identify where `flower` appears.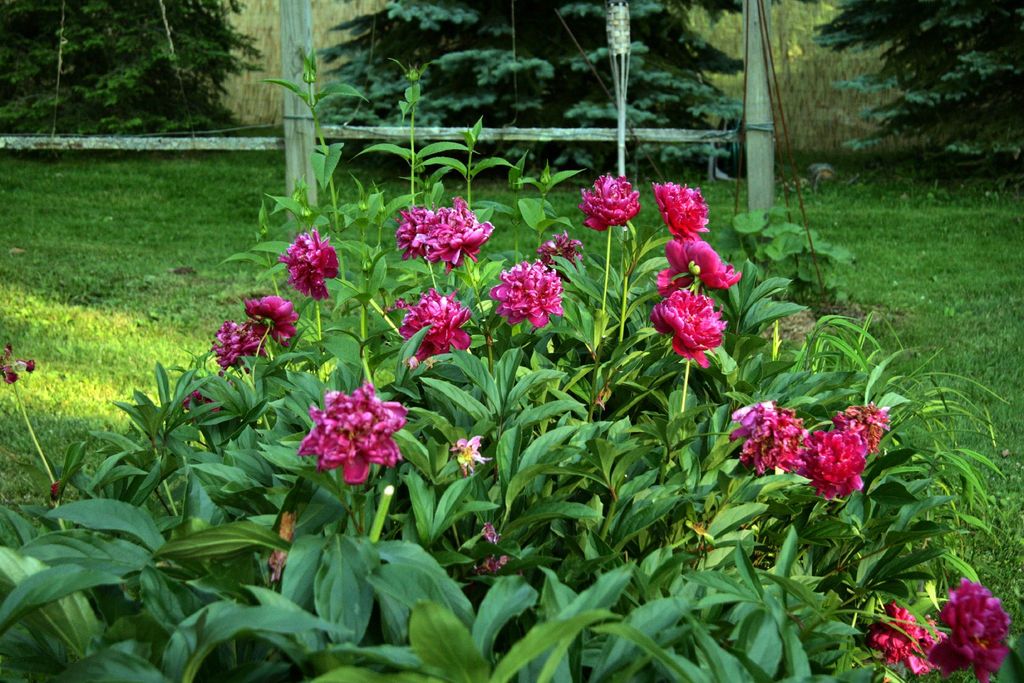
Appears at [left=180, top=374, right=235, bottom=417].
